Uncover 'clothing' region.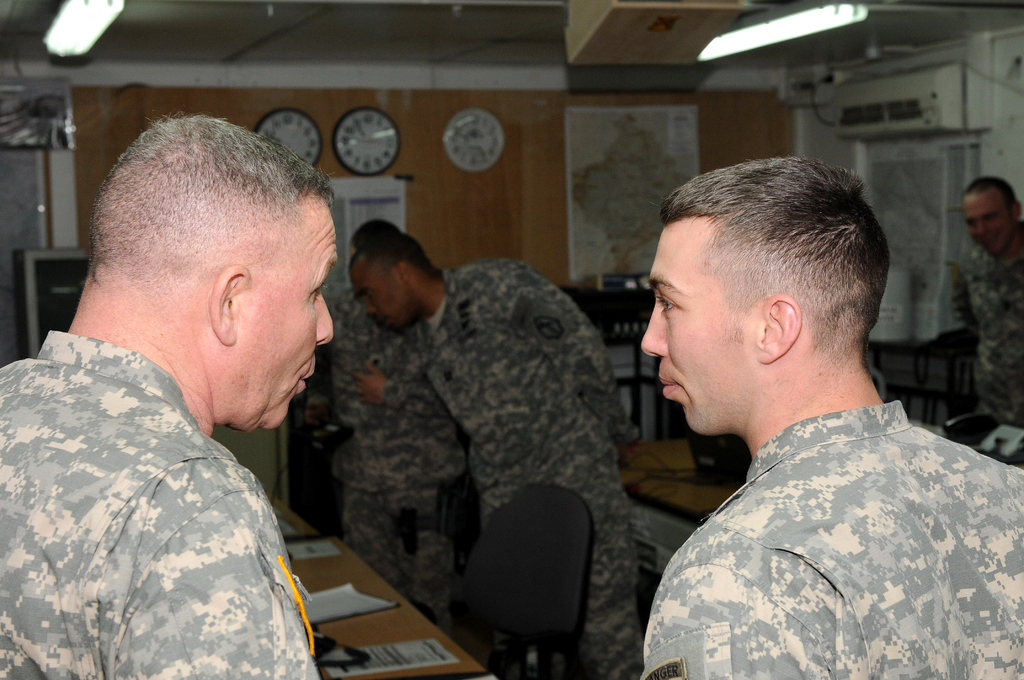
Uncovered: x1=324, y1=264, x2=460, y2=613.
